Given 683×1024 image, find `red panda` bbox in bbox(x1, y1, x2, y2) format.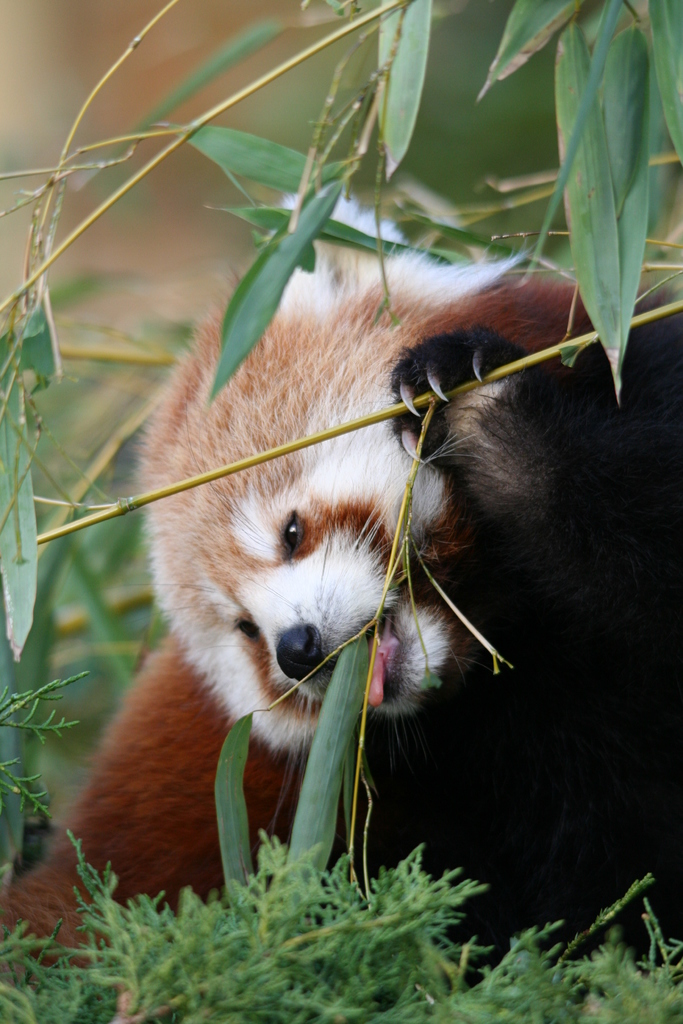
bbox(0, 188, 682, 977).
